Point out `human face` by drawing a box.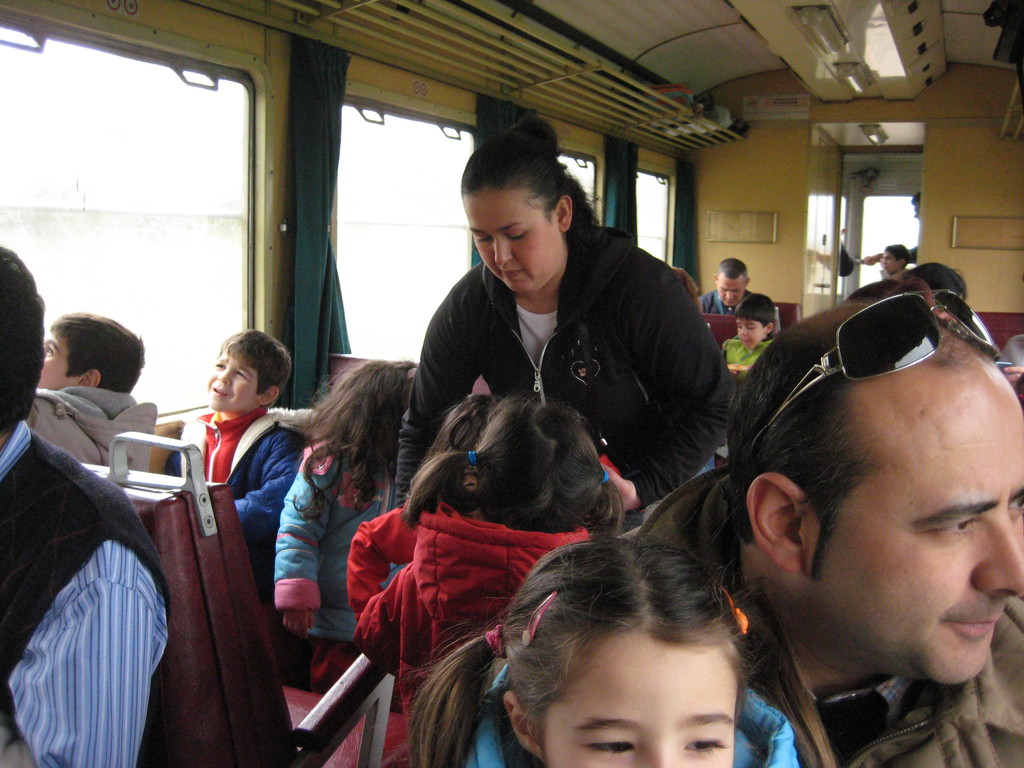
[33,325,83,382].
